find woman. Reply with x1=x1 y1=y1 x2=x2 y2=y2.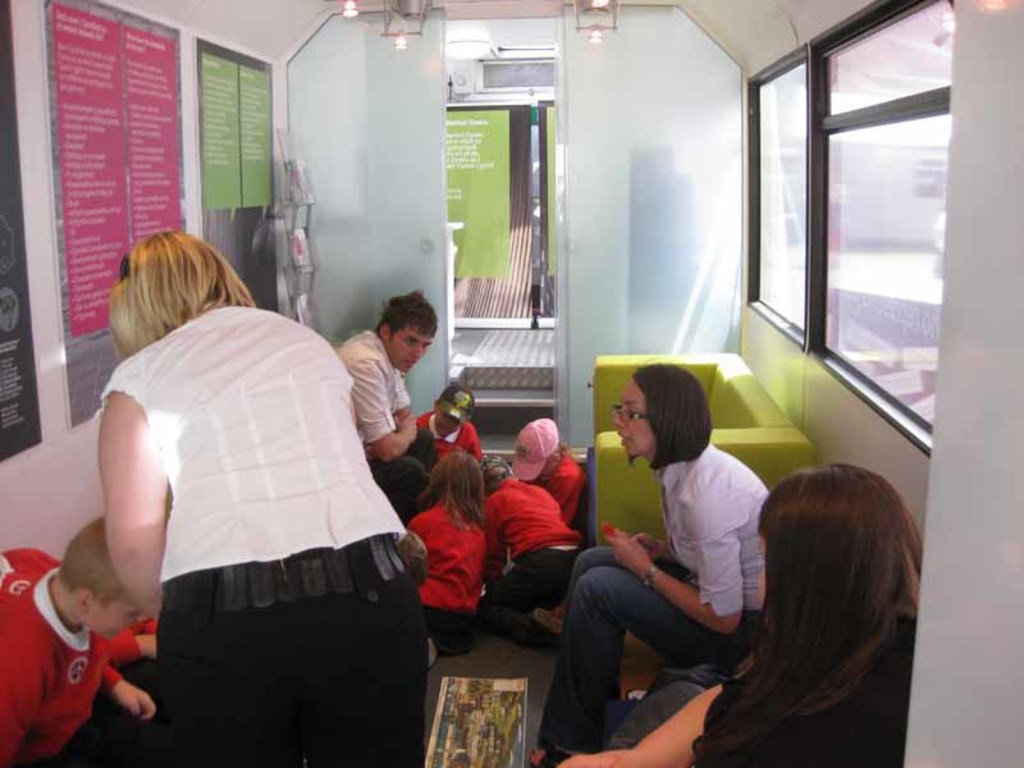
x1=513 y1=356 x2=764 y2=767.
